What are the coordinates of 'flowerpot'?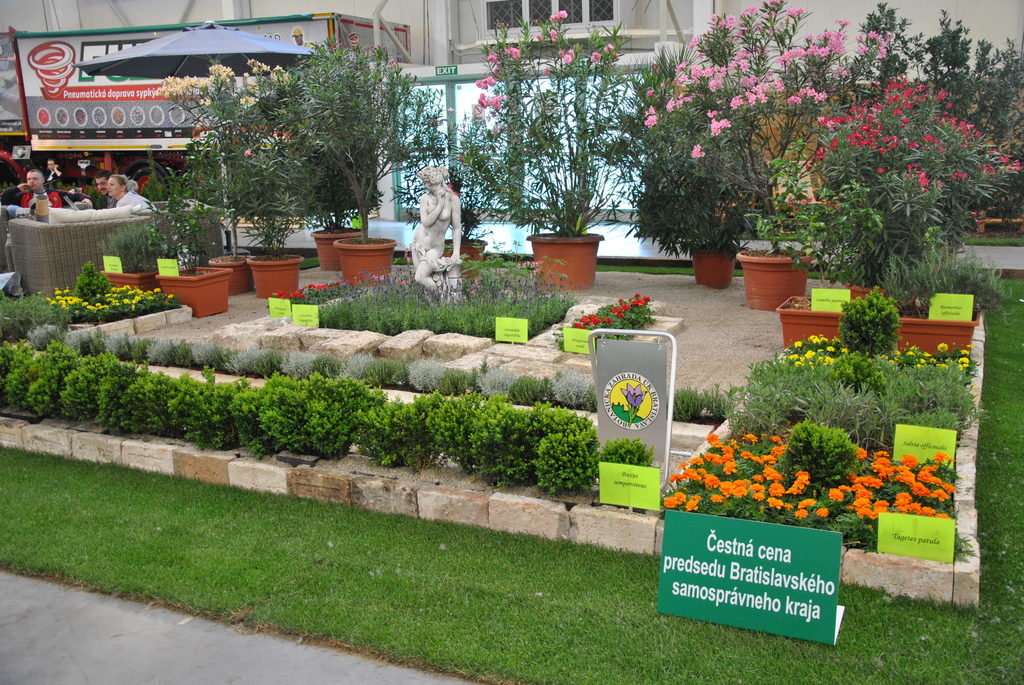
[209,253,253,290].
